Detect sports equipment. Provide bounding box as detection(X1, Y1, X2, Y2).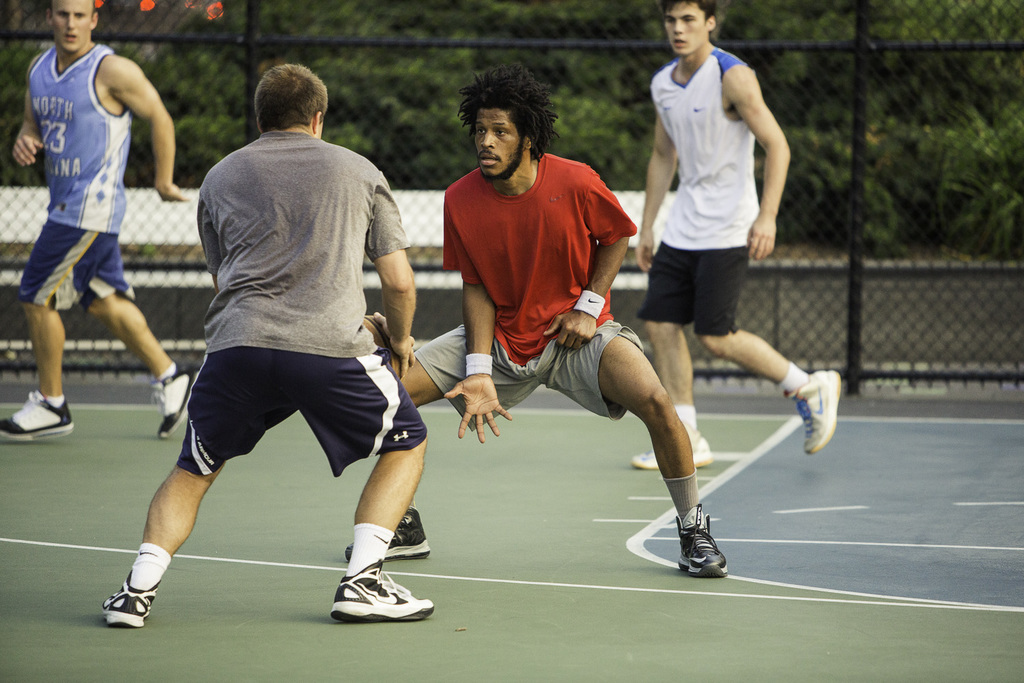
detection(330, 554, 436, 623).
